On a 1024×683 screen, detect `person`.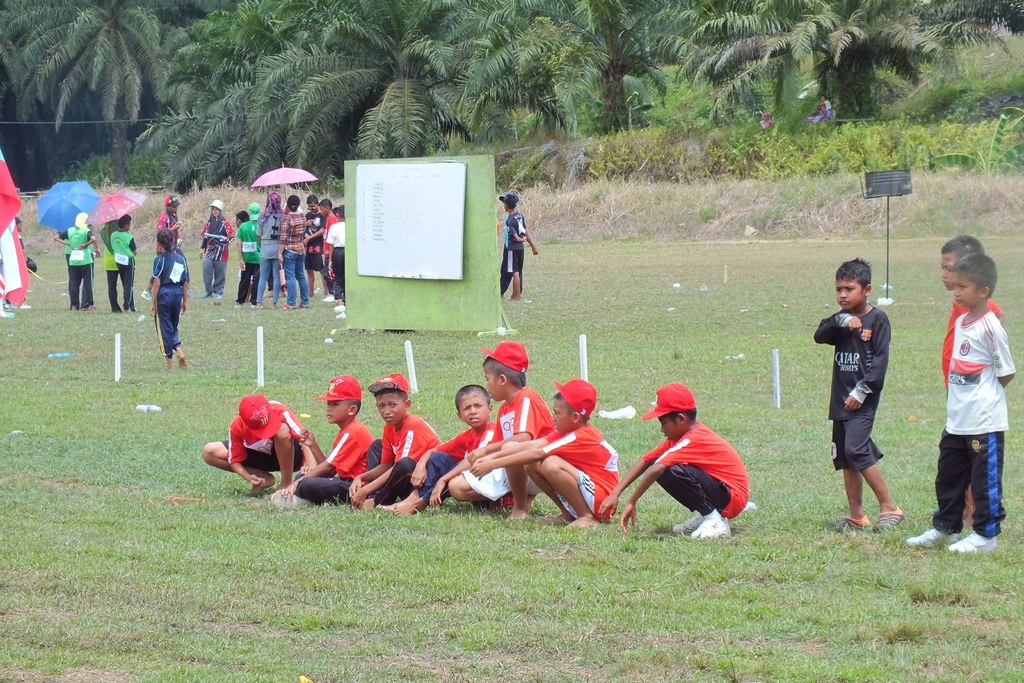
rect(11, 213, 33, 311).
